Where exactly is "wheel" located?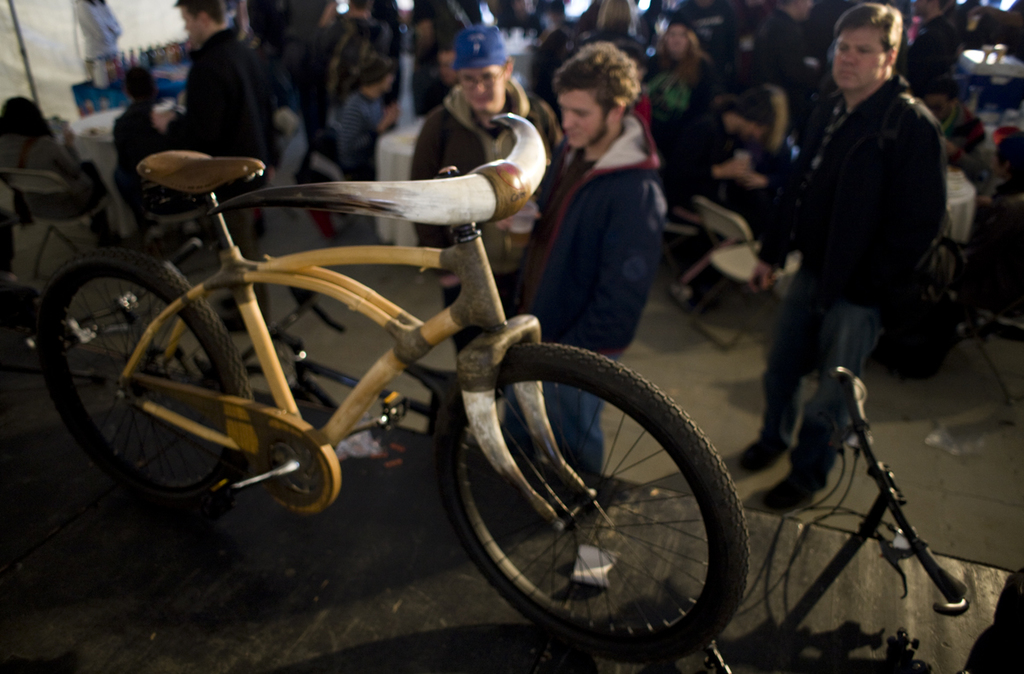
Its bounding box is [left=47, top=248, right=253, bottom=508].
